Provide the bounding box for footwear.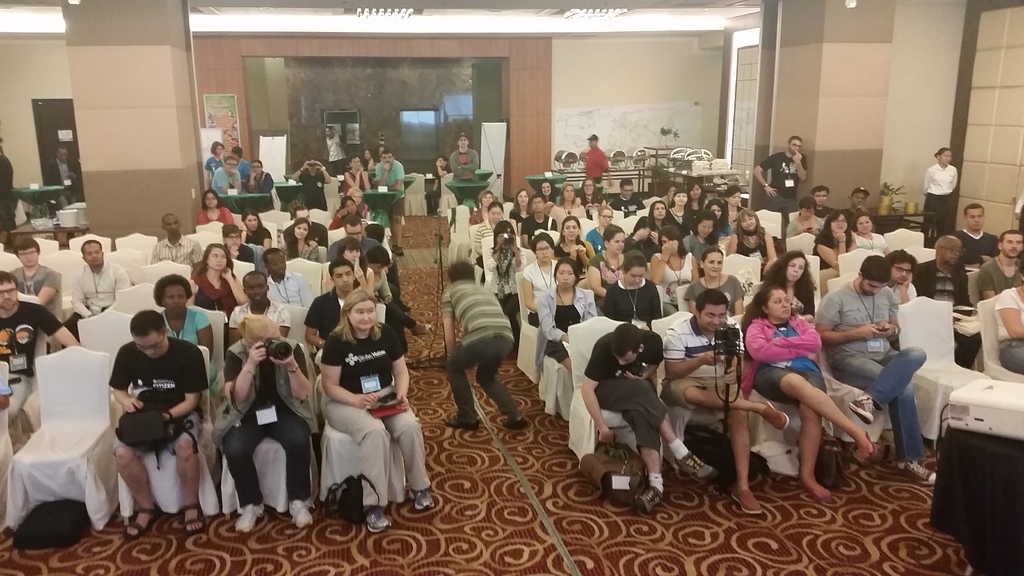
box(366, 508, 388, 538).
